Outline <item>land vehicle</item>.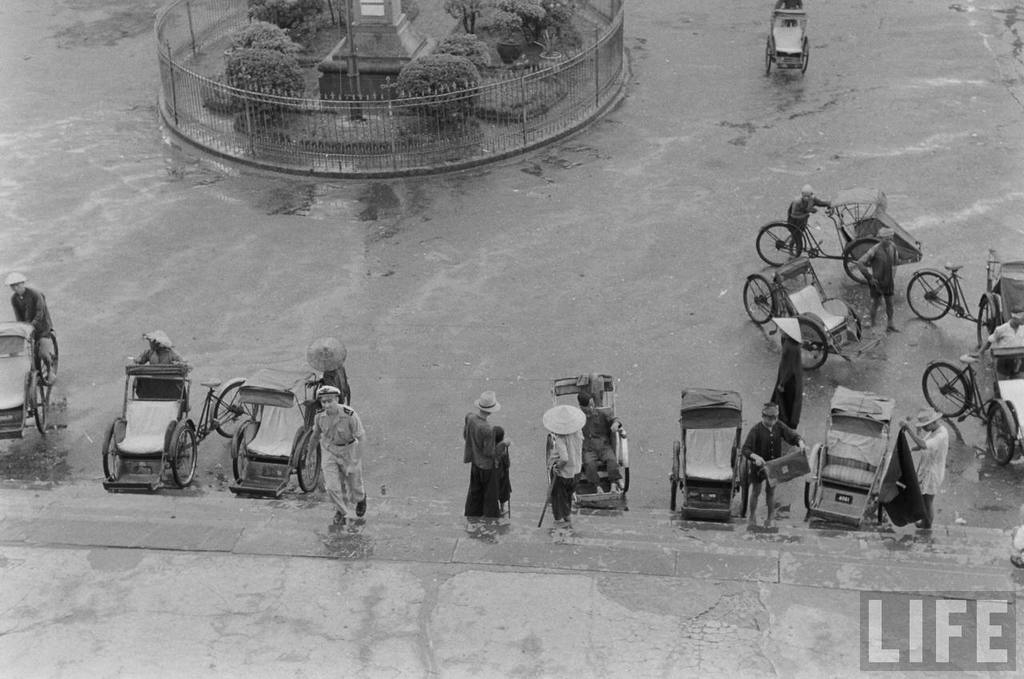
Outline: select_region(910, 255, 1002, 332).
